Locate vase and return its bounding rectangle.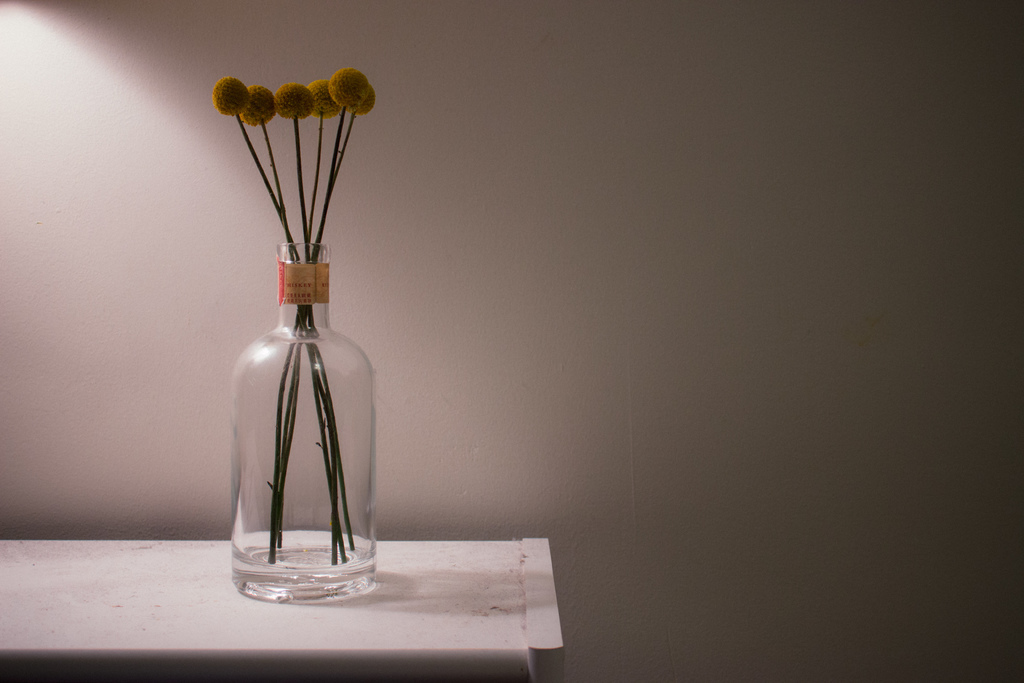
crop(226, 236, 380, 604).
